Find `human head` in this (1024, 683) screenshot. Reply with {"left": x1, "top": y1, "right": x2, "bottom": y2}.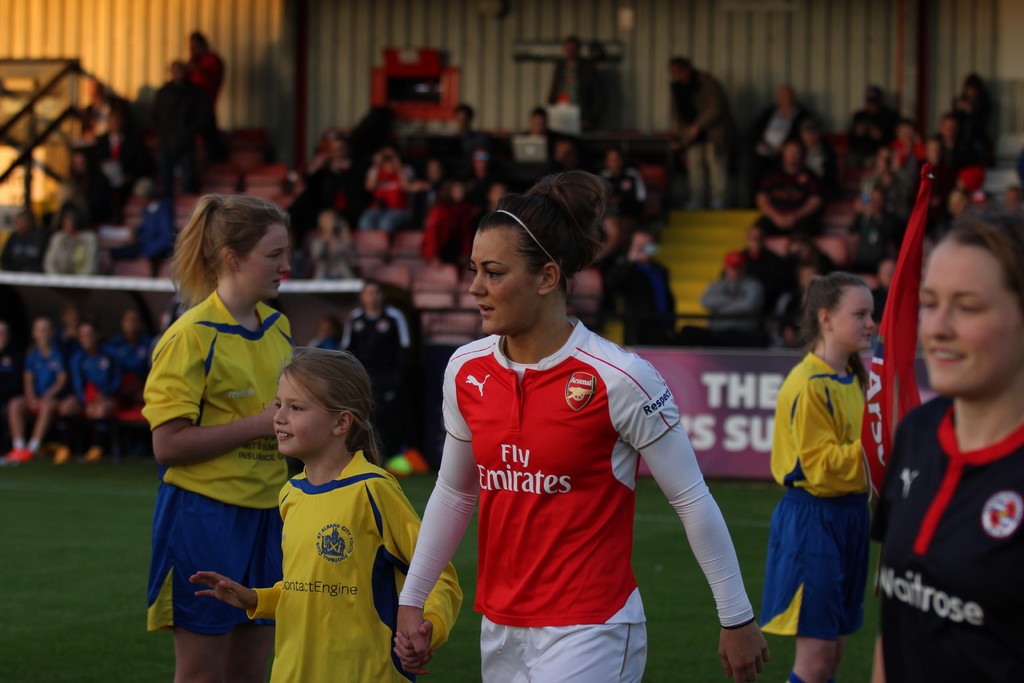
{"left": 317, "top": 313, "right": 344, "bottom": 343}.
